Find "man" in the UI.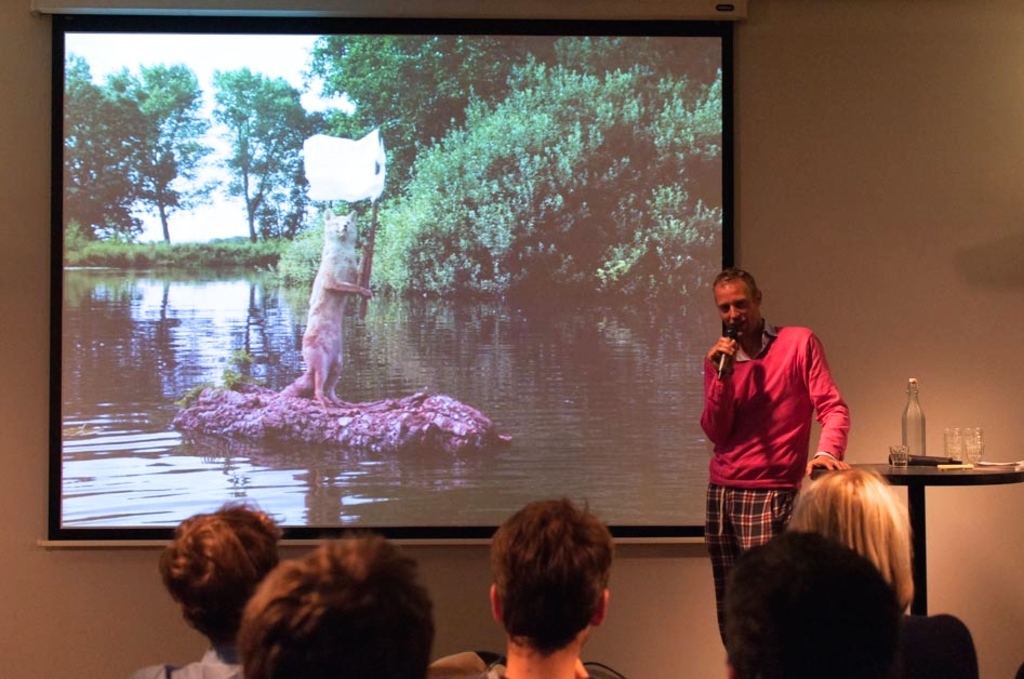
UI element at 235, 535, 488, 678.
